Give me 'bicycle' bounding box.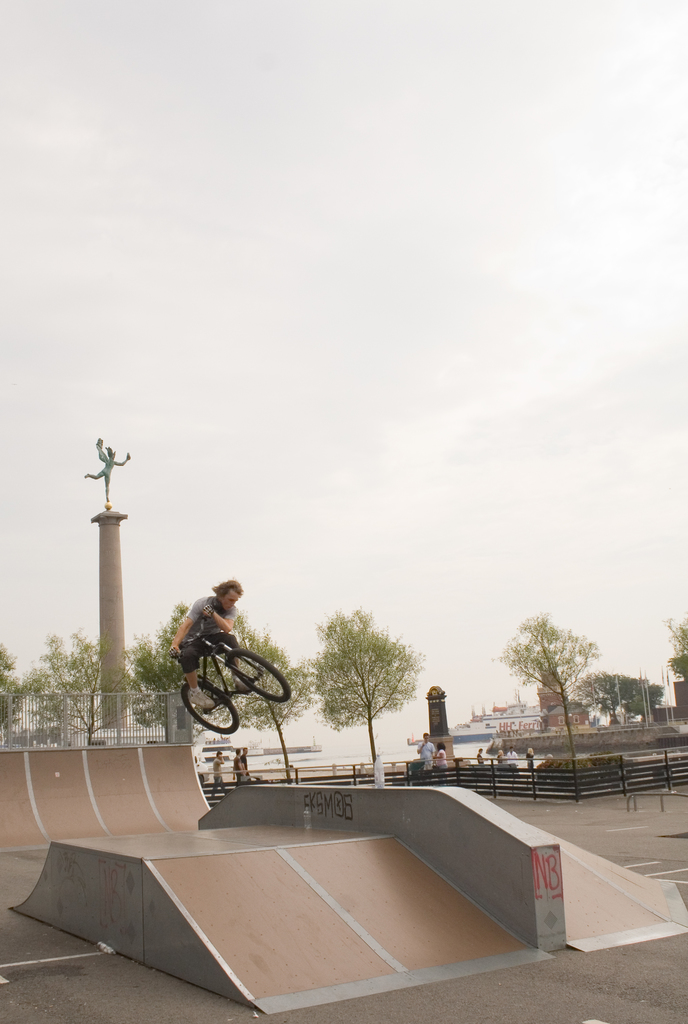
{"x1": 165, "y1": 623, "x2": 295, "y2": 751}.
